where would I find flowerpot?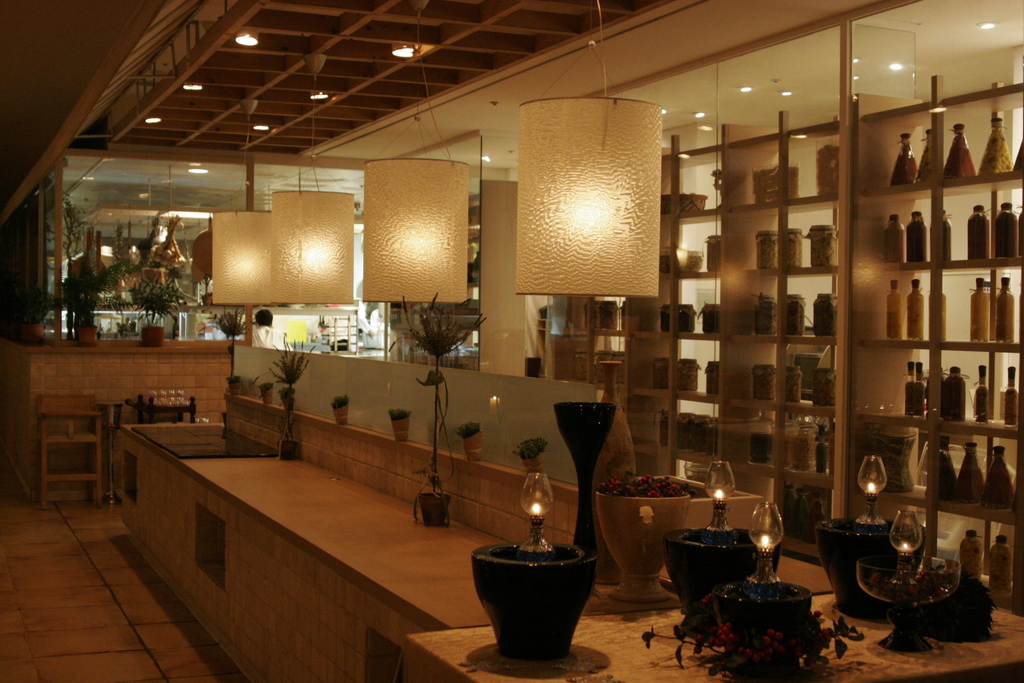
At locate(332, 402, 349, 425).
